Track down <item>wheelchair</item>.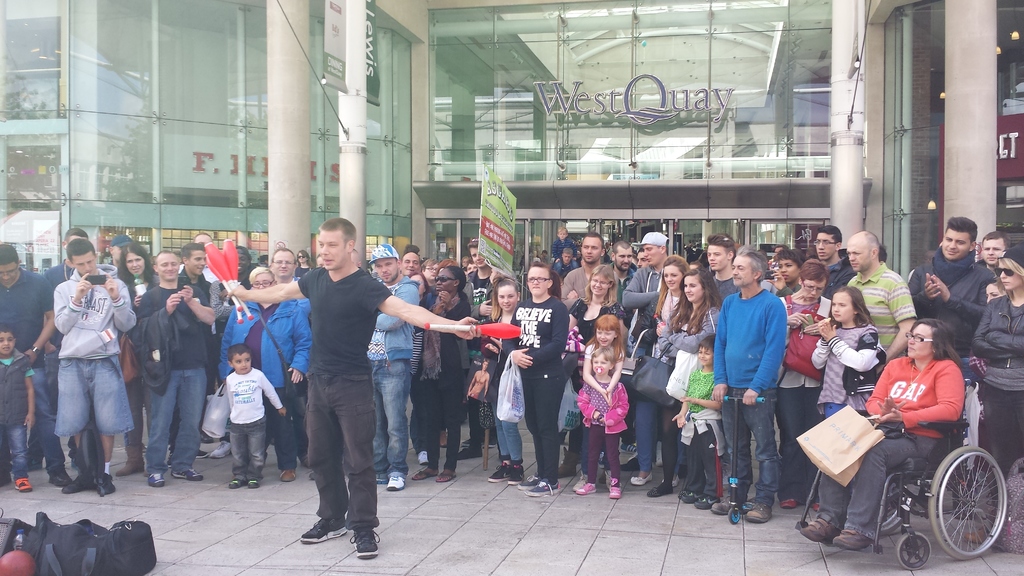
Tracked to 809/369/998/560.
